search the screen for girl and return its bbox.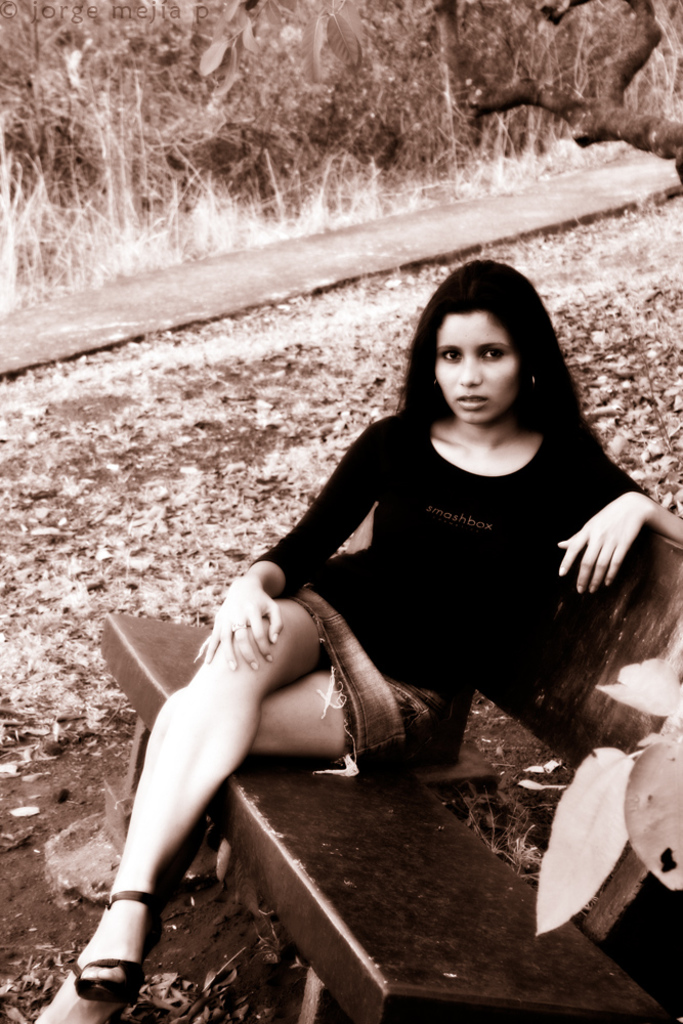
Found: [x1=35, y1=255, x2=682, y2=1023].
